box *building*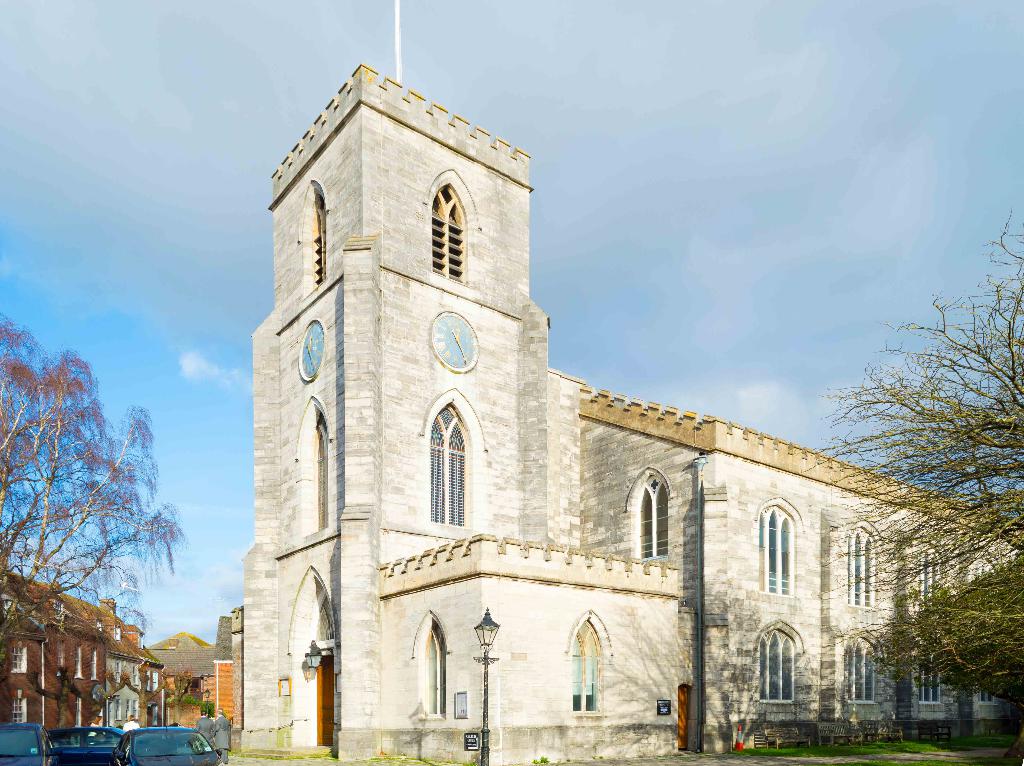
detection(147, 632, 227, 733)
